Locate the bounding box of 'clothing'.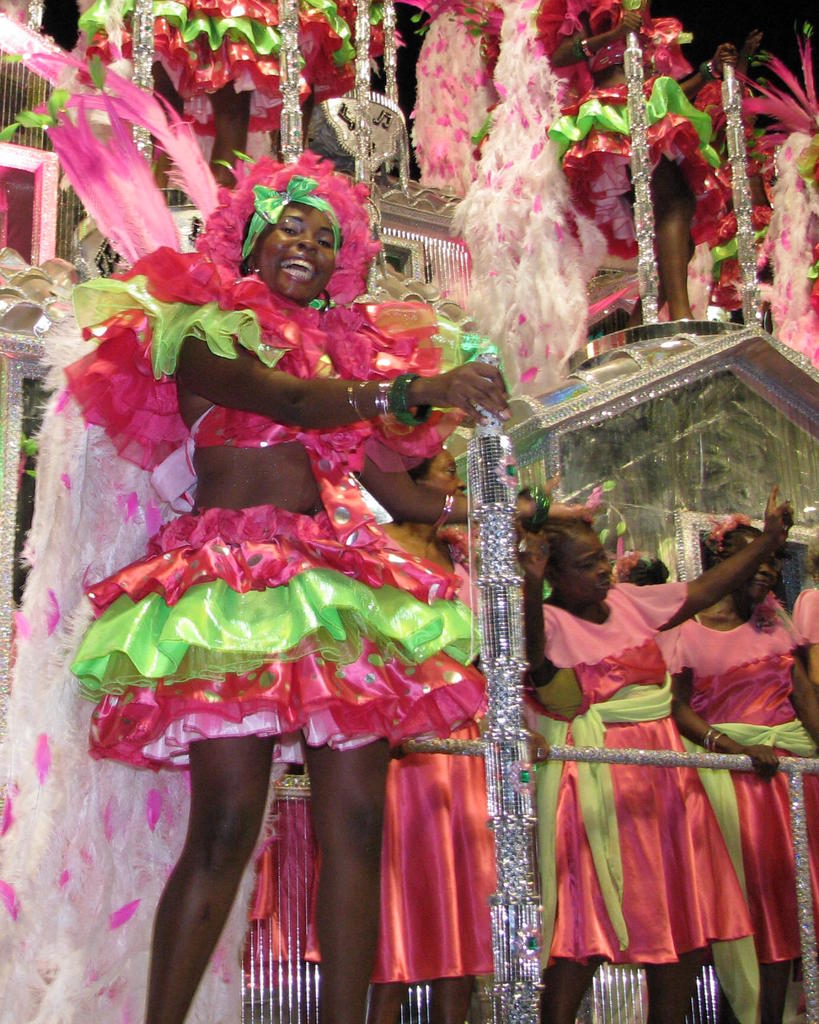
Bounding box: locate(544, 0, 742, 250).
